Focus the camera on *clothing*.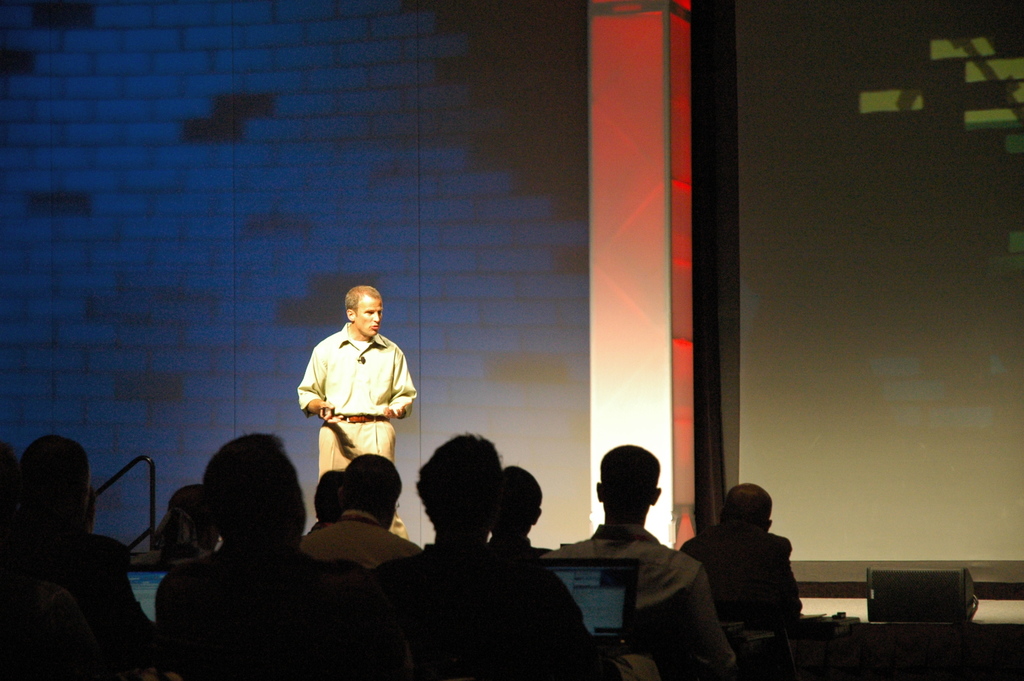
Focus region: [301,321,410,481].
